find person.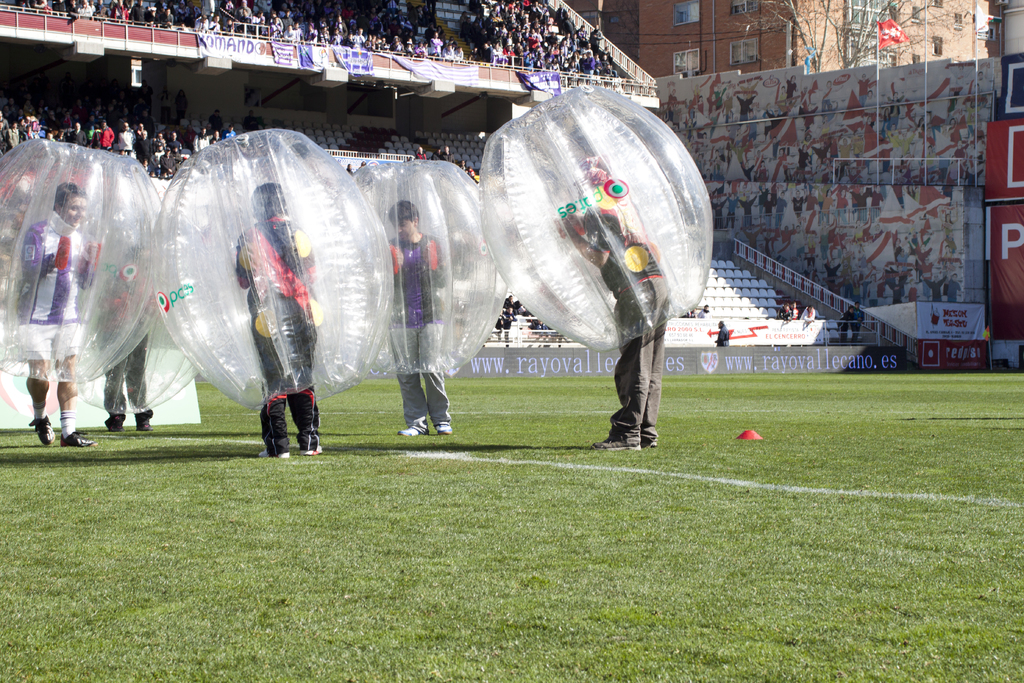
x1=17, y1=181, x2=97, y2=448.
